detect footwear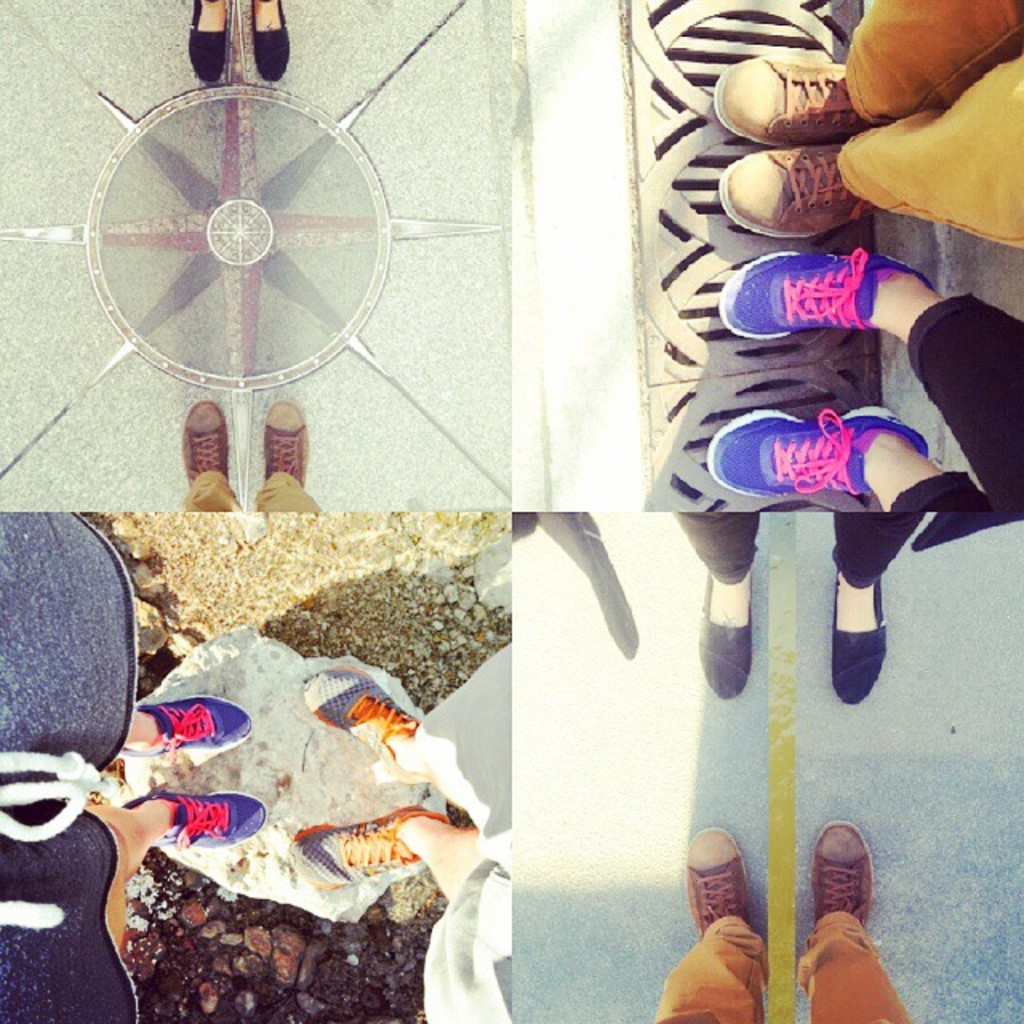
box=[814, 818, 872, 925]
